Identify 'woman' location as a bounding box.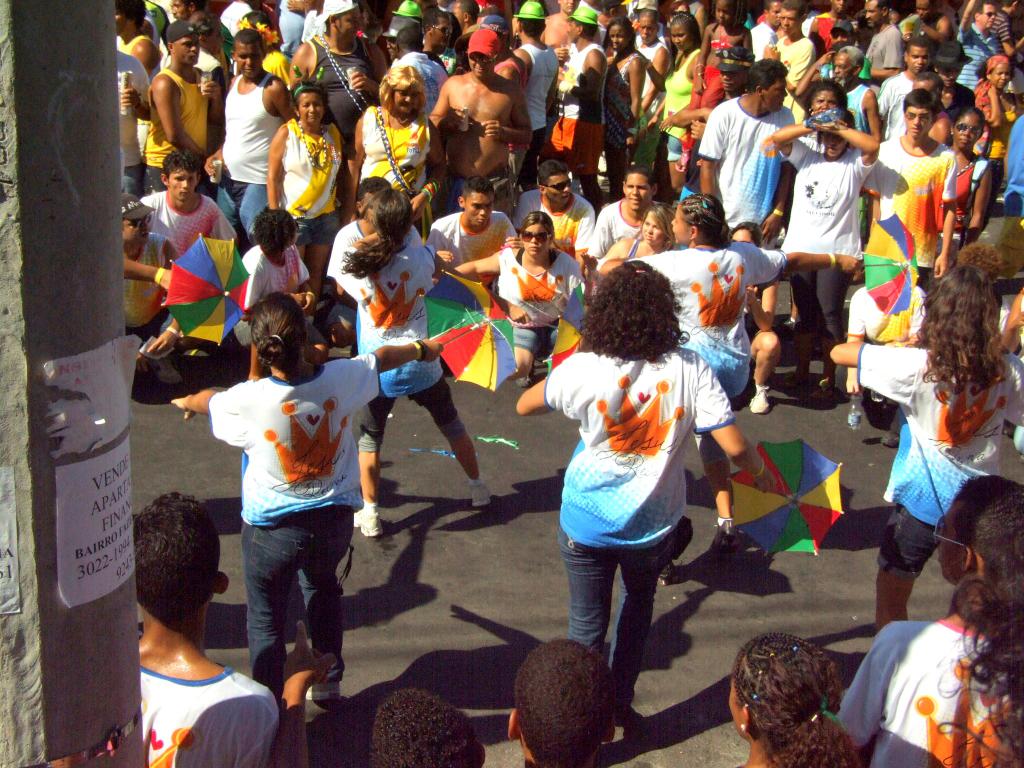
(936,103,990,278).
